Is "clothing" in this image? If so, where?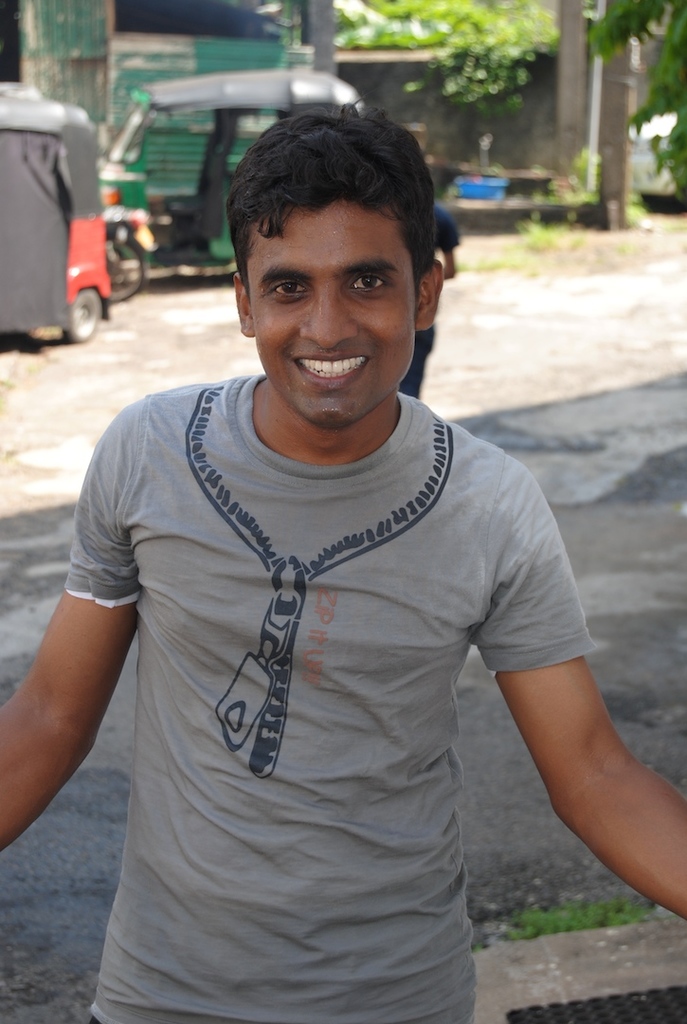
Yes, at [x1=59, y1=374, x2=595, y2=1023].
